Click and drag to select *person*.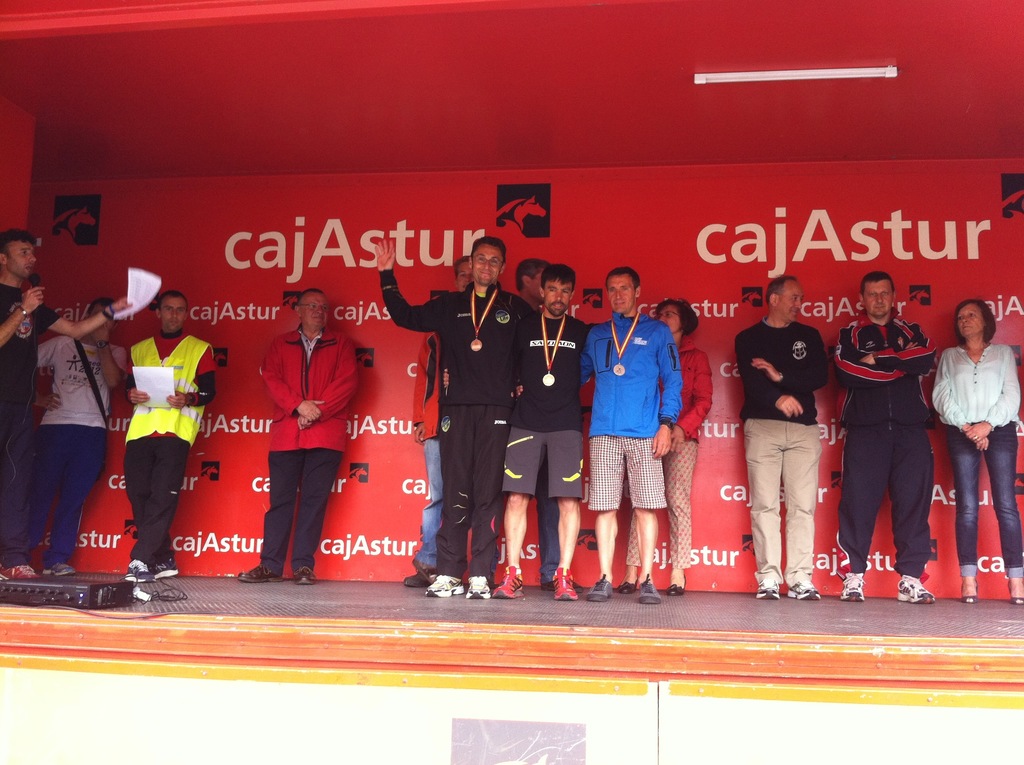
Selection: region(588, 267, 693, 592).
